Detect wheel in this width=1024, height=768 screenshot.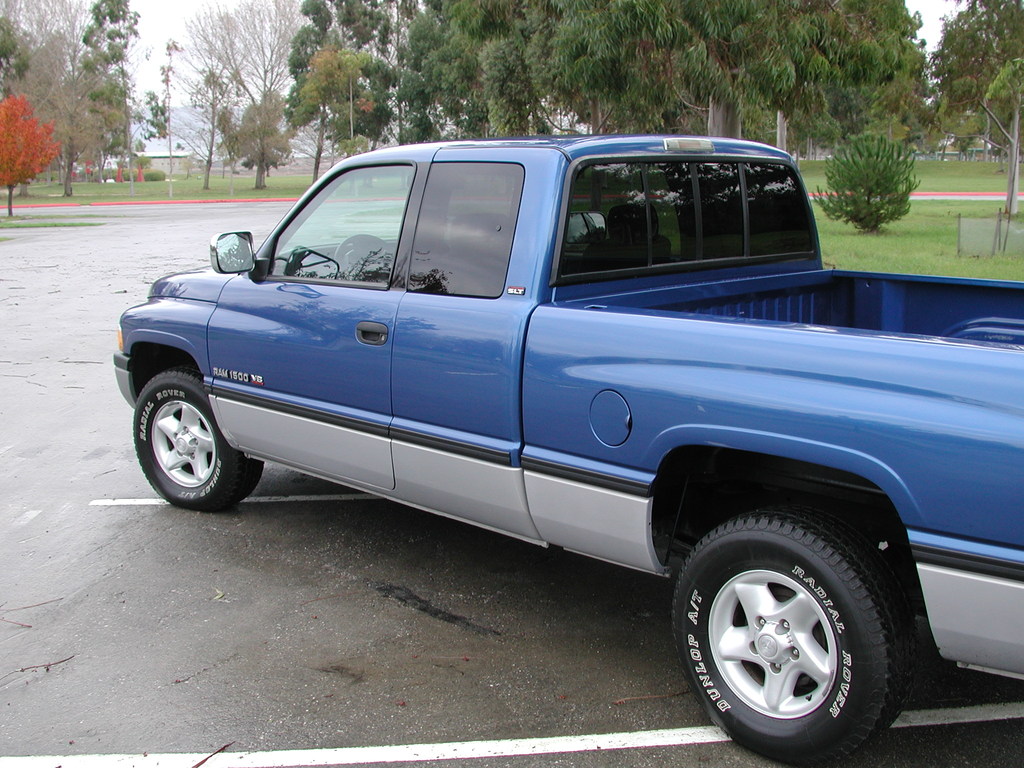
Detection: box(333, 233, 395, 273).
